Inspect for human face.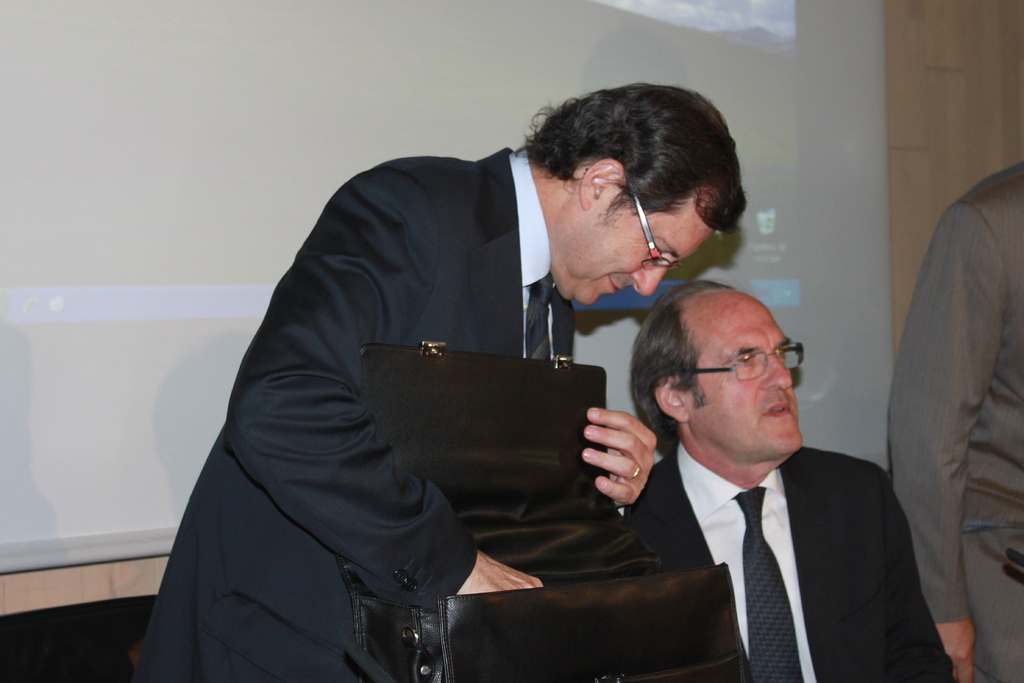
Inspection: BBox(689, 293, 804, 456).
